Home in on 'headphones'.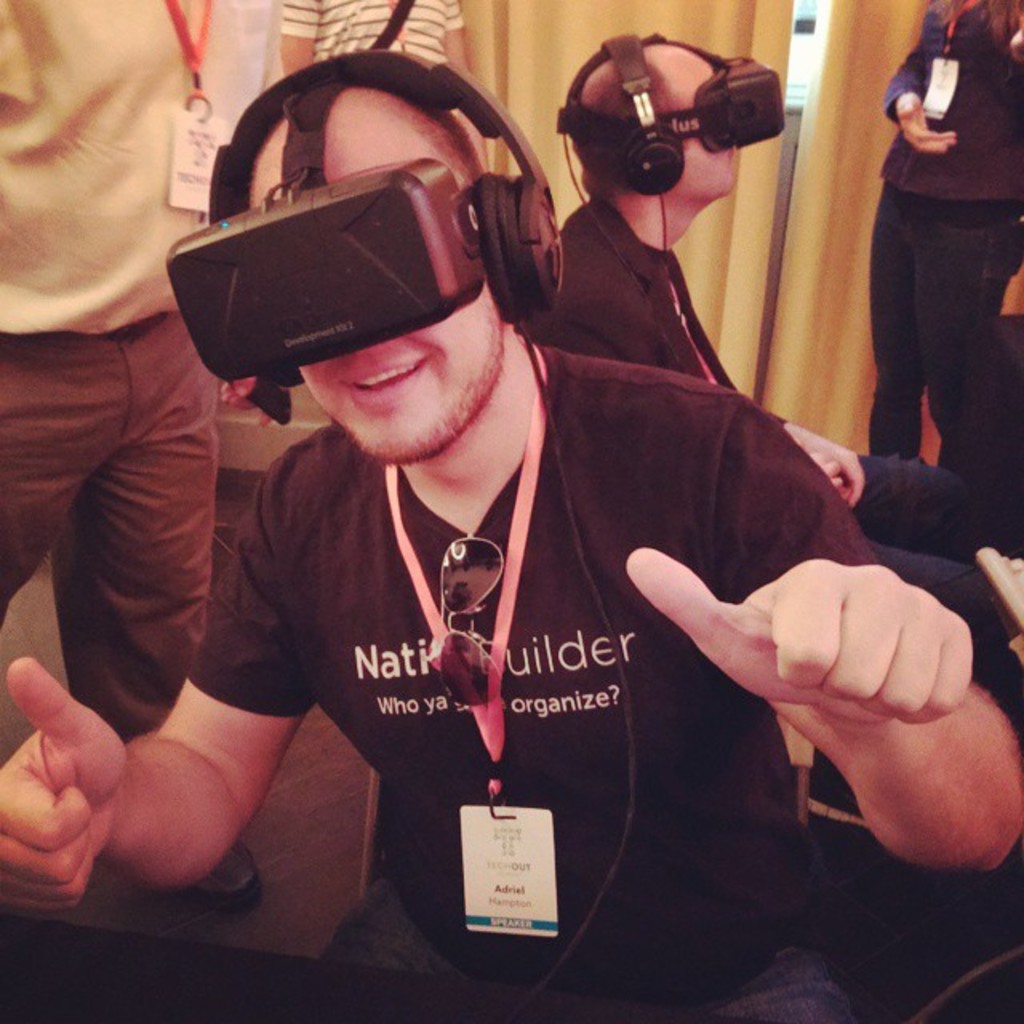
Homed in at 195,40,539,419.
